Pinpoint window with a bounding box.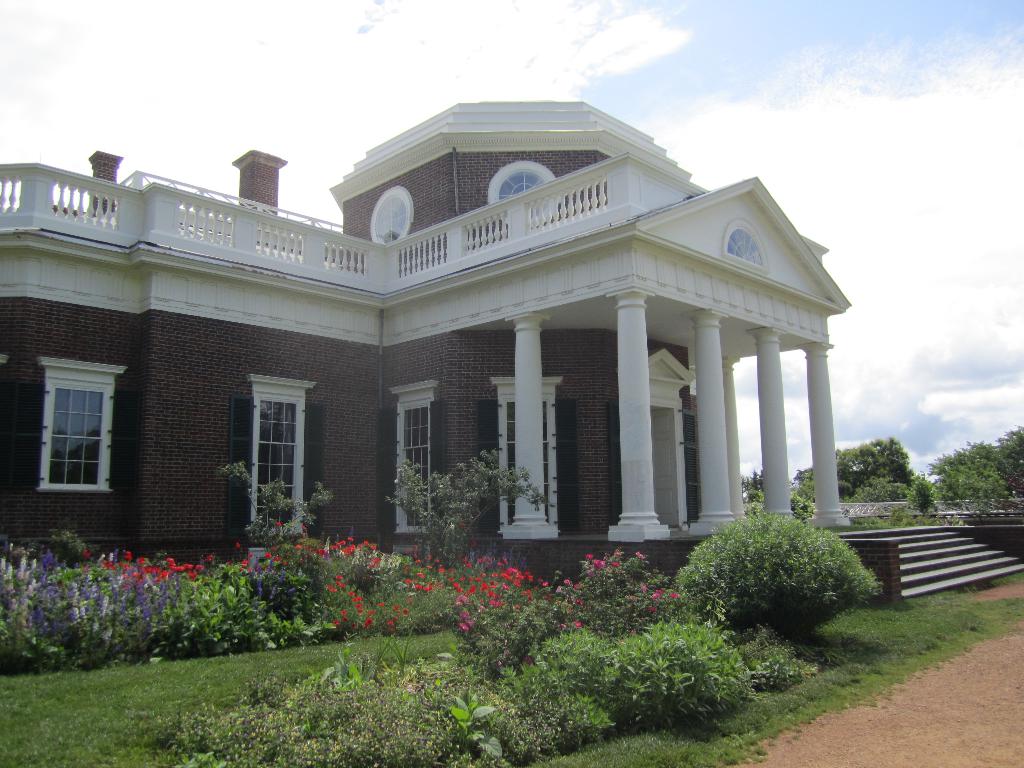
(489,158,559,232).
